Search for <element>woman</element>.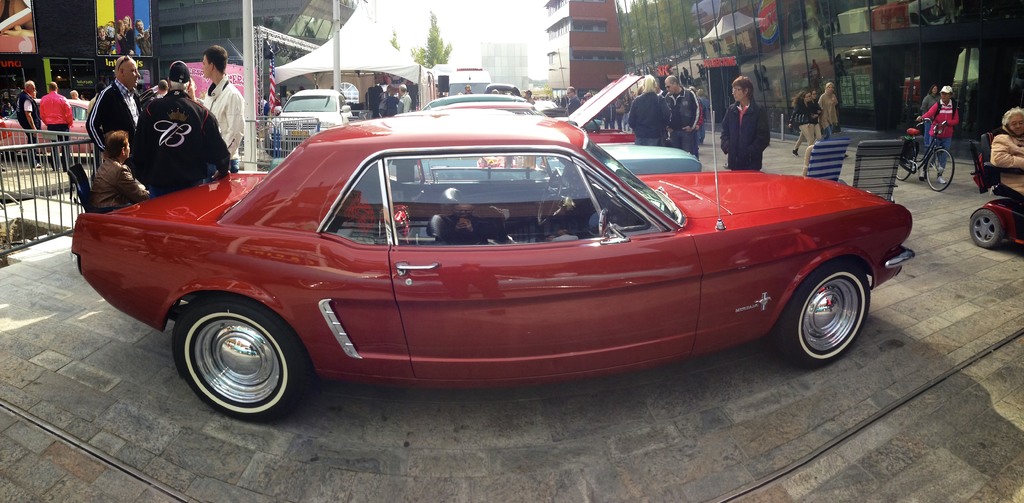
Found at x1=921 y1=90 x2=943 y2=146.
